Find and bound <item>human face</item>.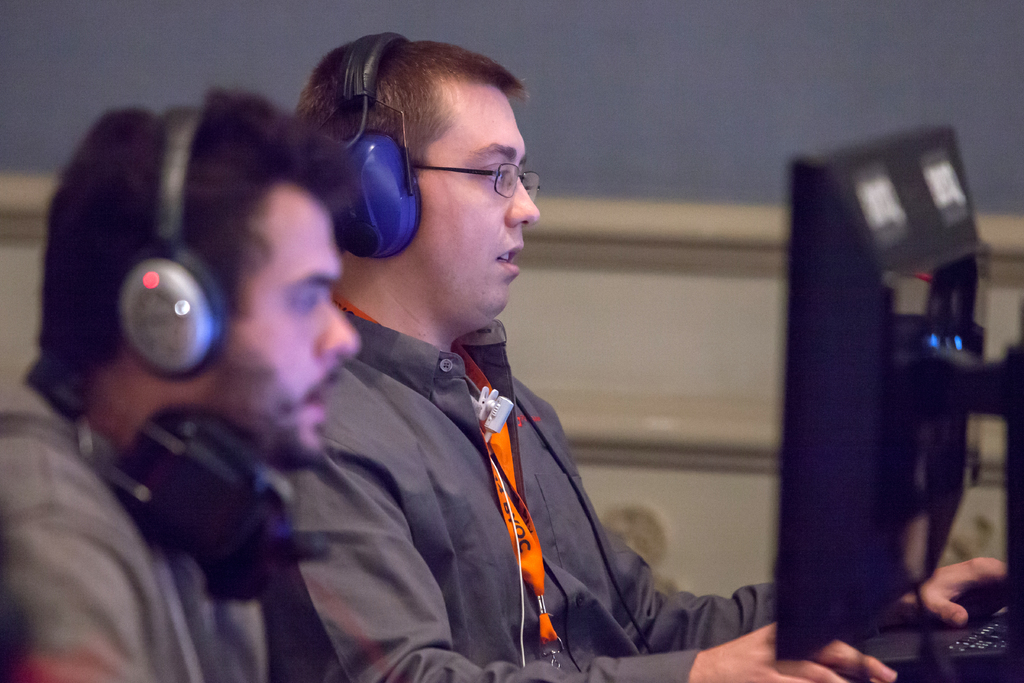
Bound: (x1=218, y1=179, x2=362, y2=468).
